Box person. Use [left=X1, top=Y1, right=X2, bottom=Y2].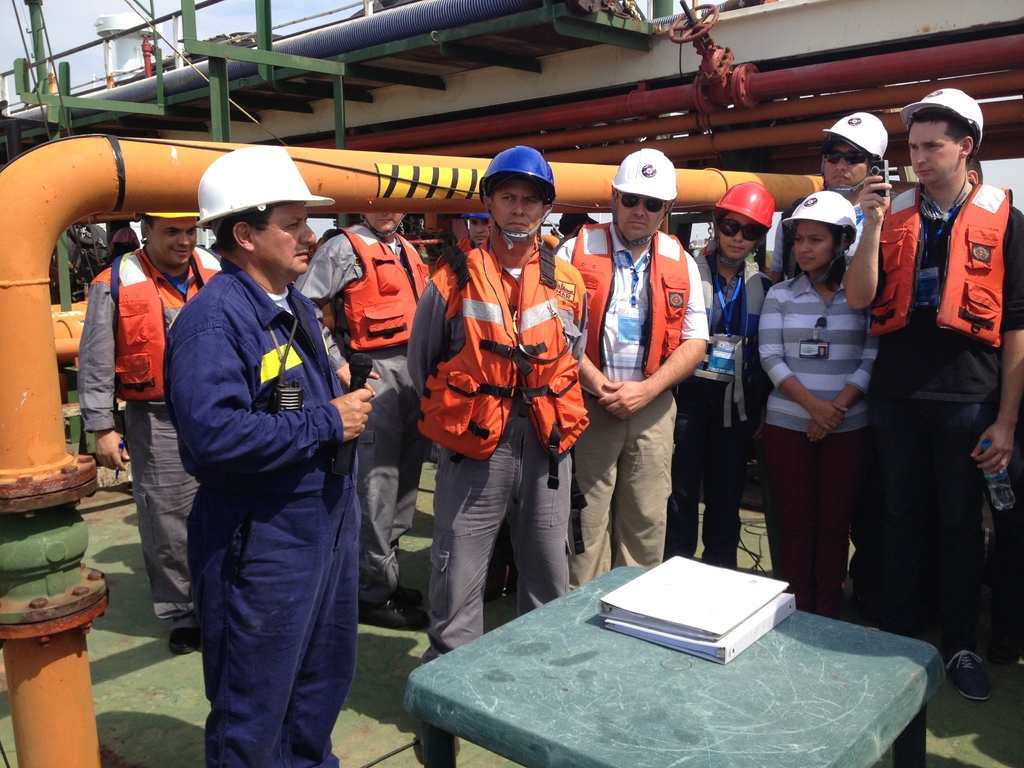
[left=408, top=145, right=582, bottom=647].
